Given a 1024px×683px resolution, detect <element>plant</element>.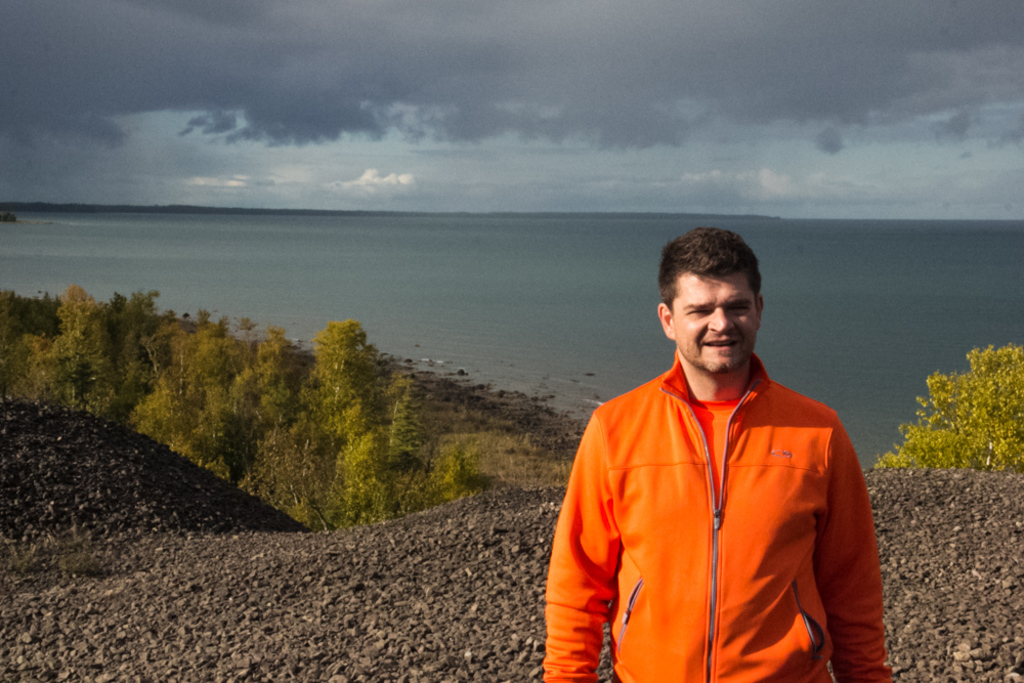
[877, 340, 1023, 473].
